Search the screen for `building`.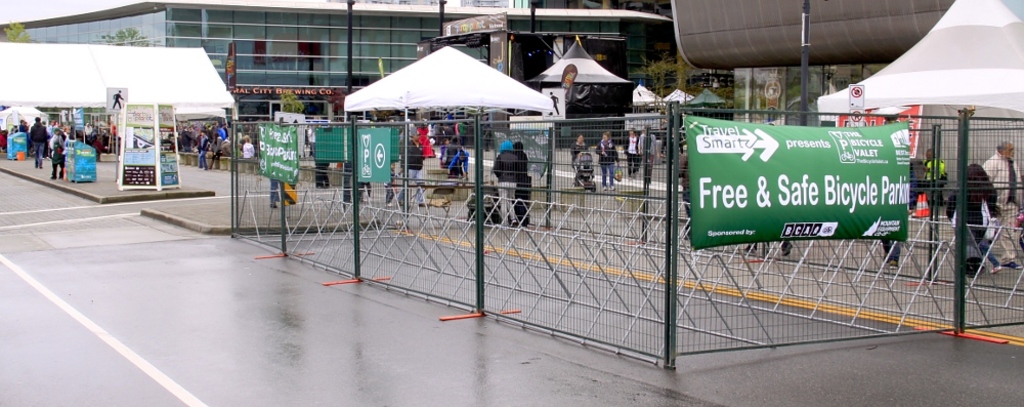
Found at left=477, top=0, right=953, bottom=92.
